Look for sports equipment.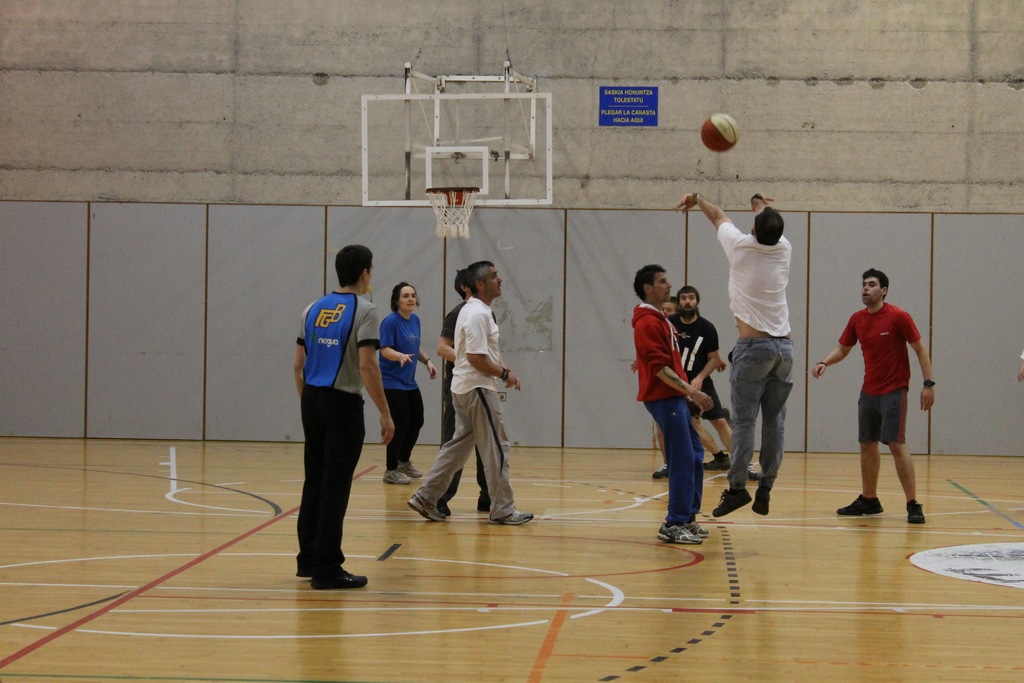
Found: <box>408,495,444,523</box>.
